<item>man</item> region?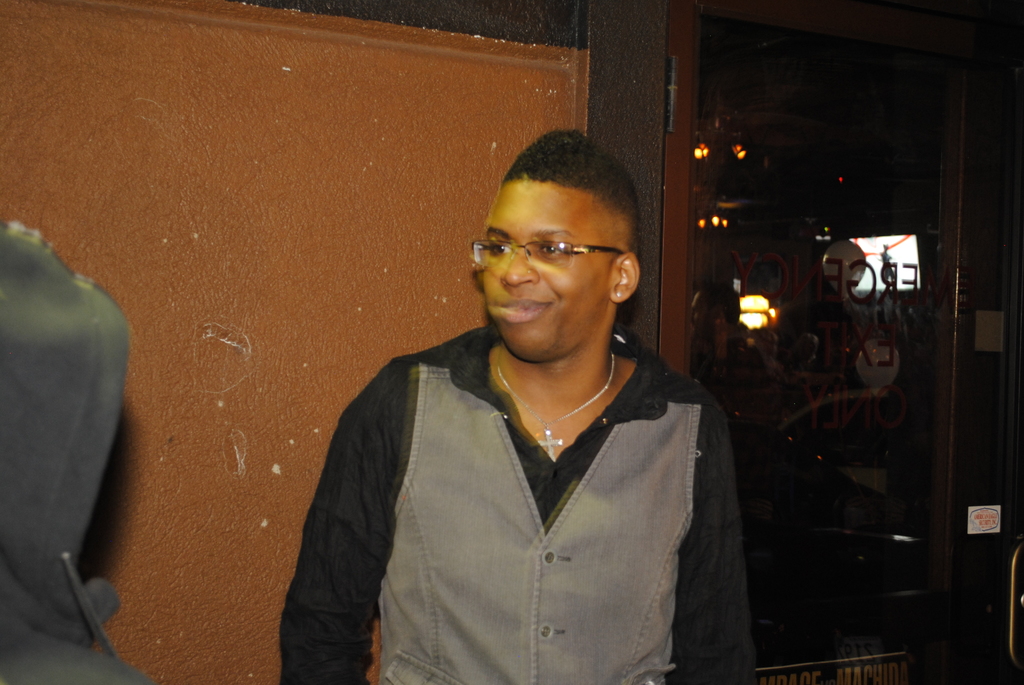
(286,121,771,674)
